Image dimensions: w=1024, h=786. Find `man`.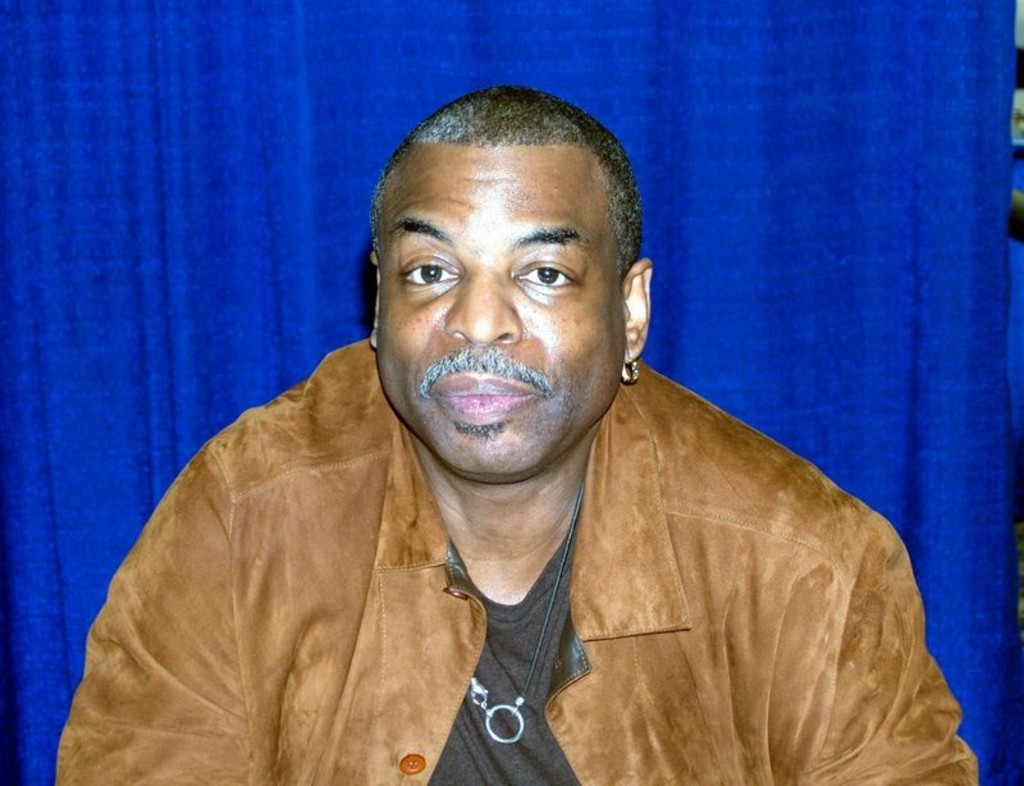
[55, 87, 982, 785].
